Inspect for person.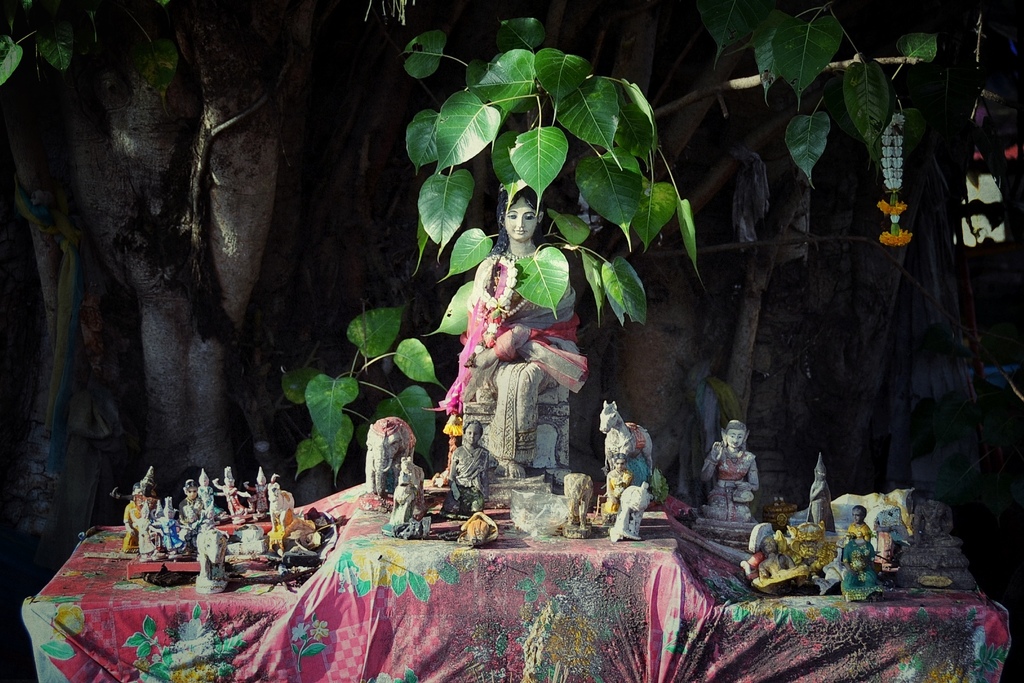
Inspection: x1=398 y1=458 x2=424 y2=499.
